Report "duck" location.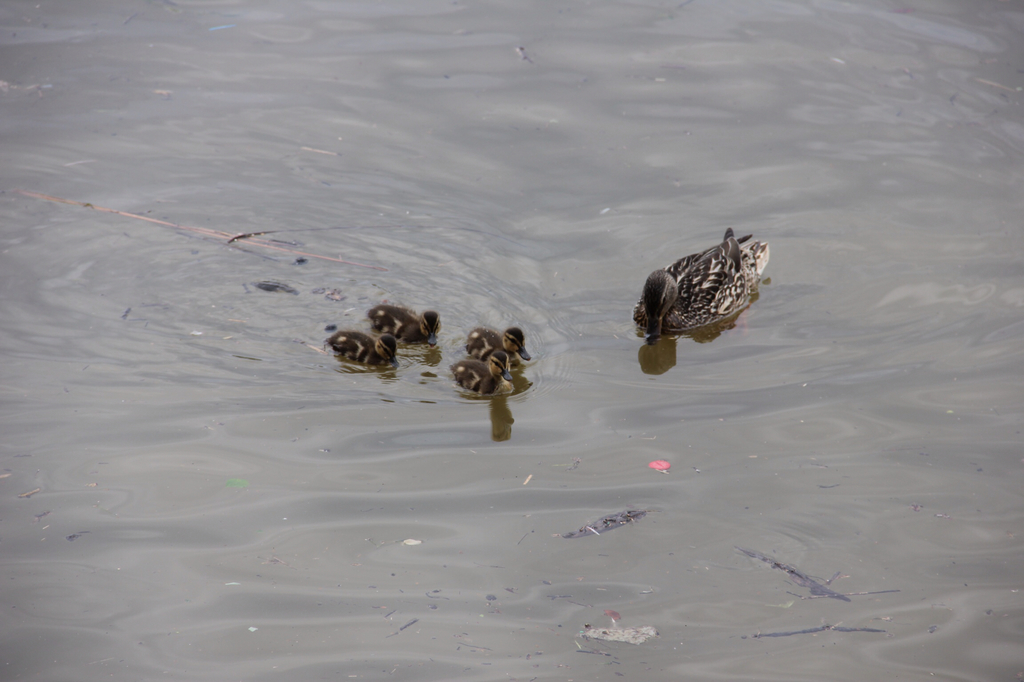
Report: 319 330 405 364.
